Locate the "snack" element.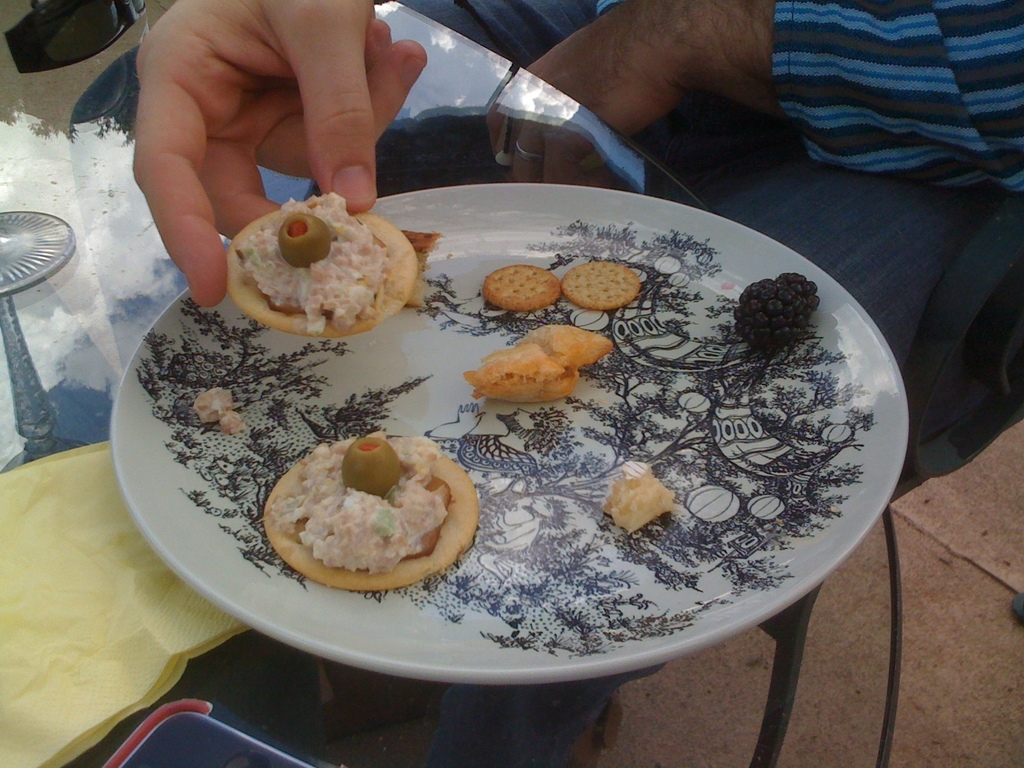
Element bbox: select_region(193, 385, 241, 428).
